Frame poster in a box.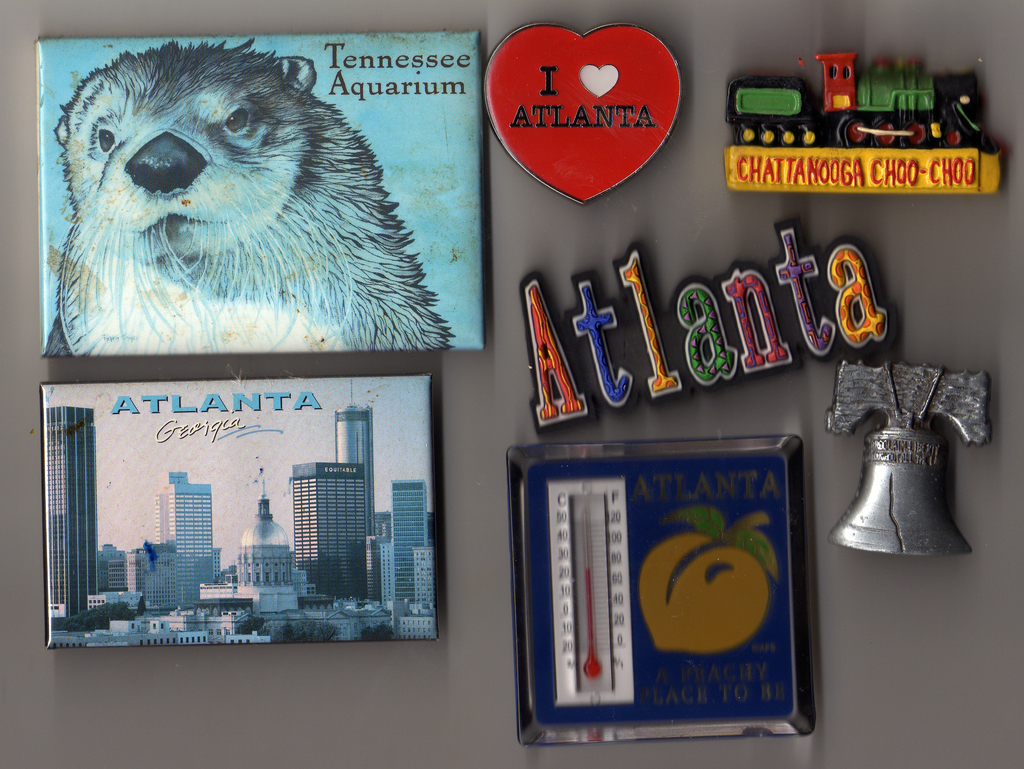
Rect(39, 372, 436, 647).
